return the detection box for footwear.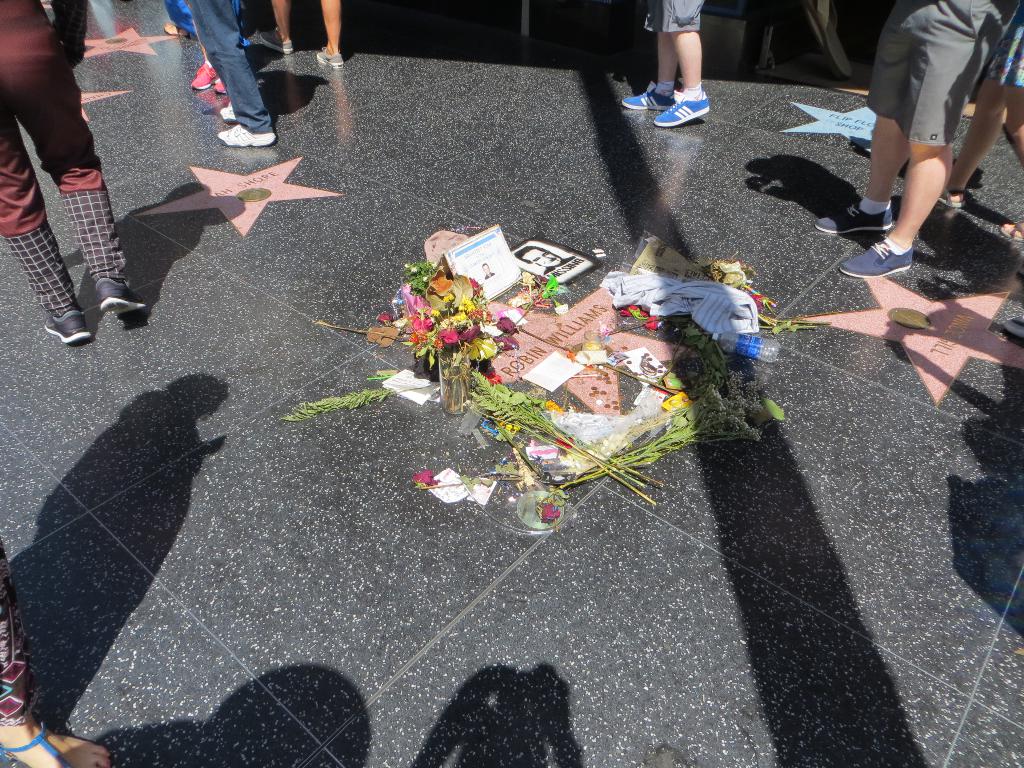
(217,125,276,148).
